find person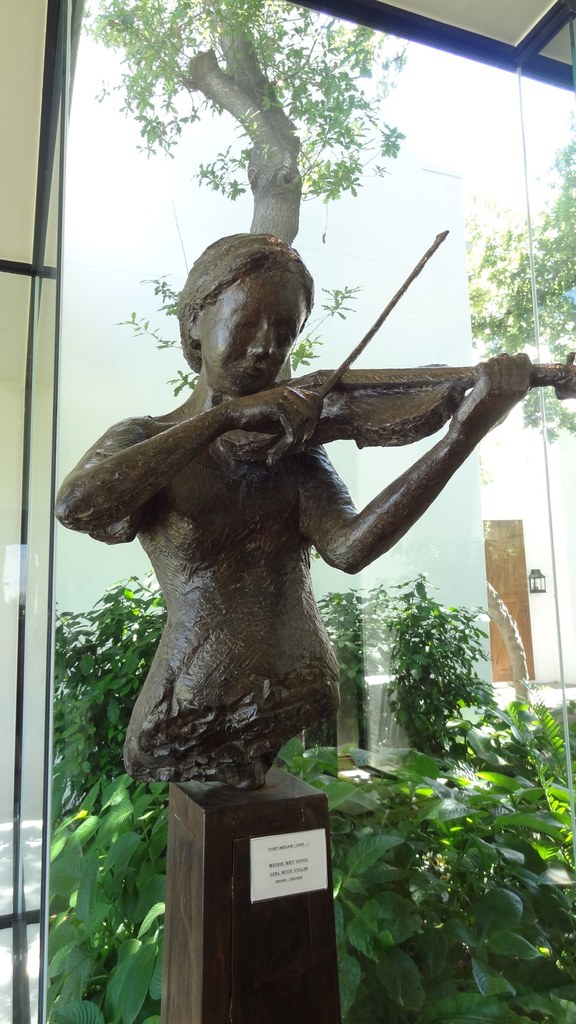
(x1=54, y1=230, x2=533, y2=792)
